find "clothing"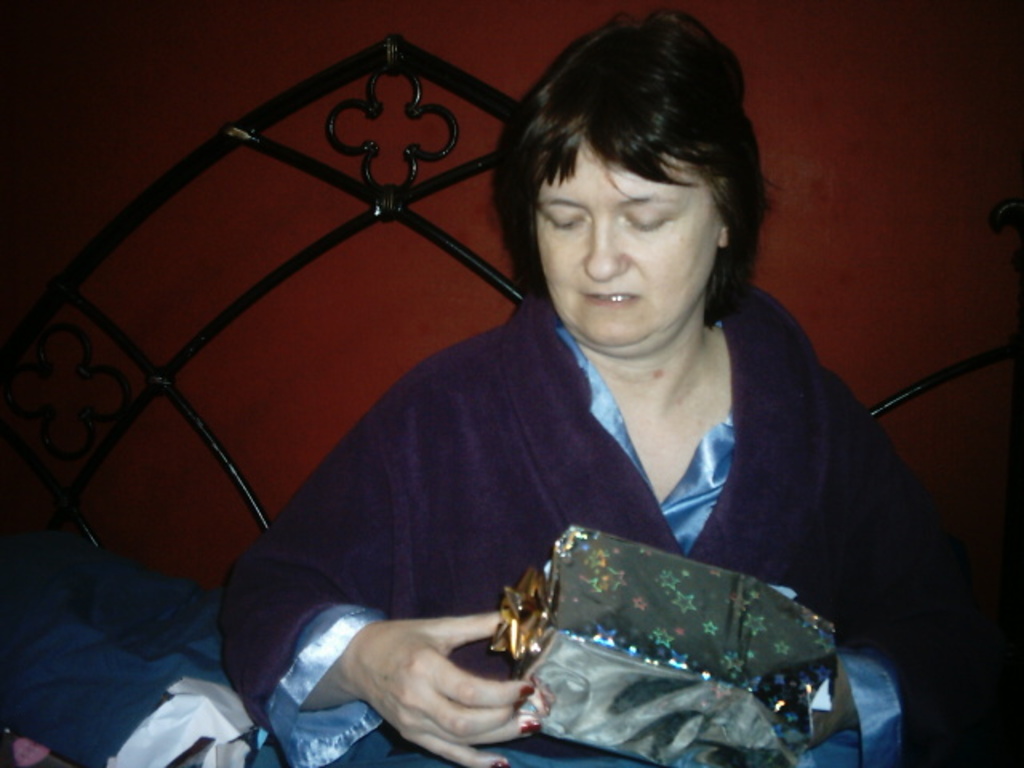
294,274,925,763
